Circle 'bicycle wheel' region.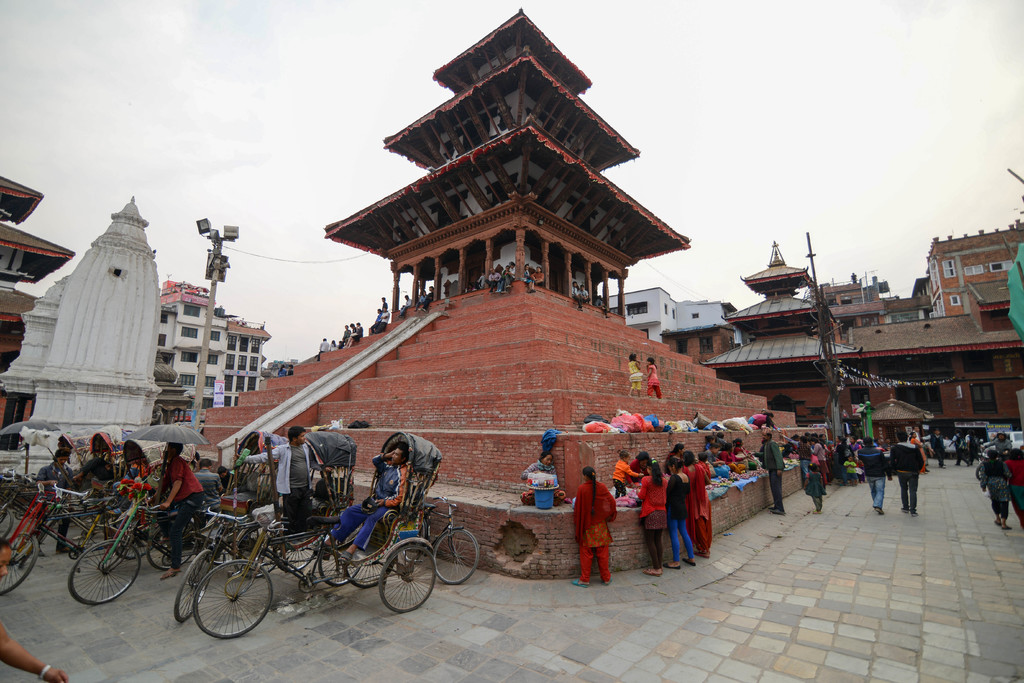
Region: BBox(0, 504, 10, 547).
